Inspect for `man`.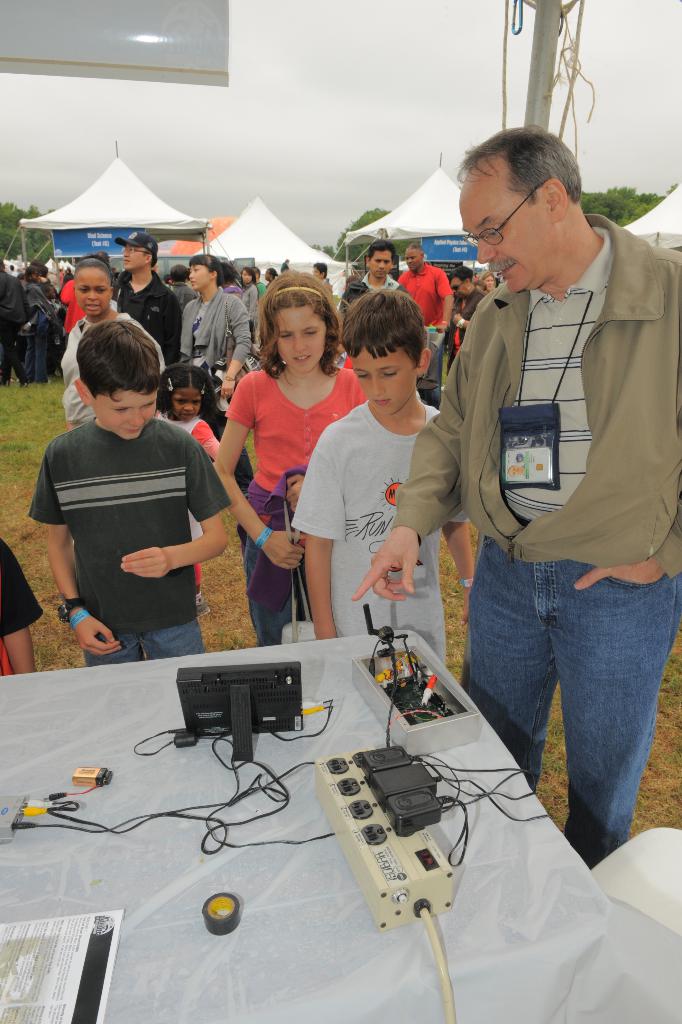
Inspection: crop(28, 318, 229, 660).
